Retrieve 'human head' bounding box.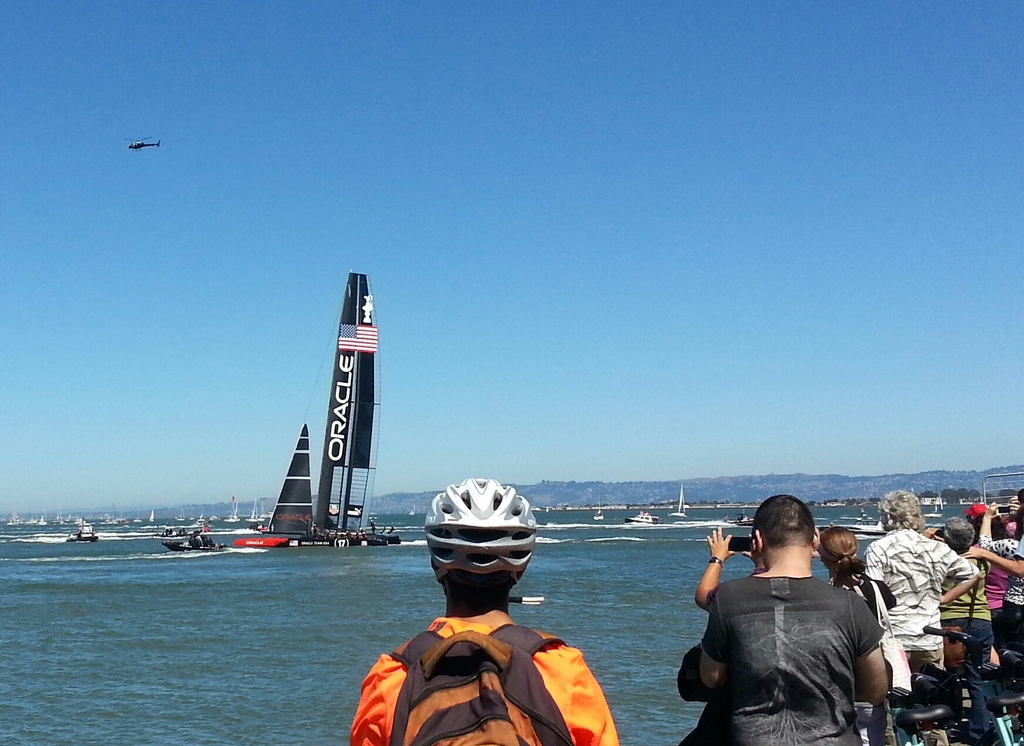
Bounding box: locate(747, 488, 823, 557).
